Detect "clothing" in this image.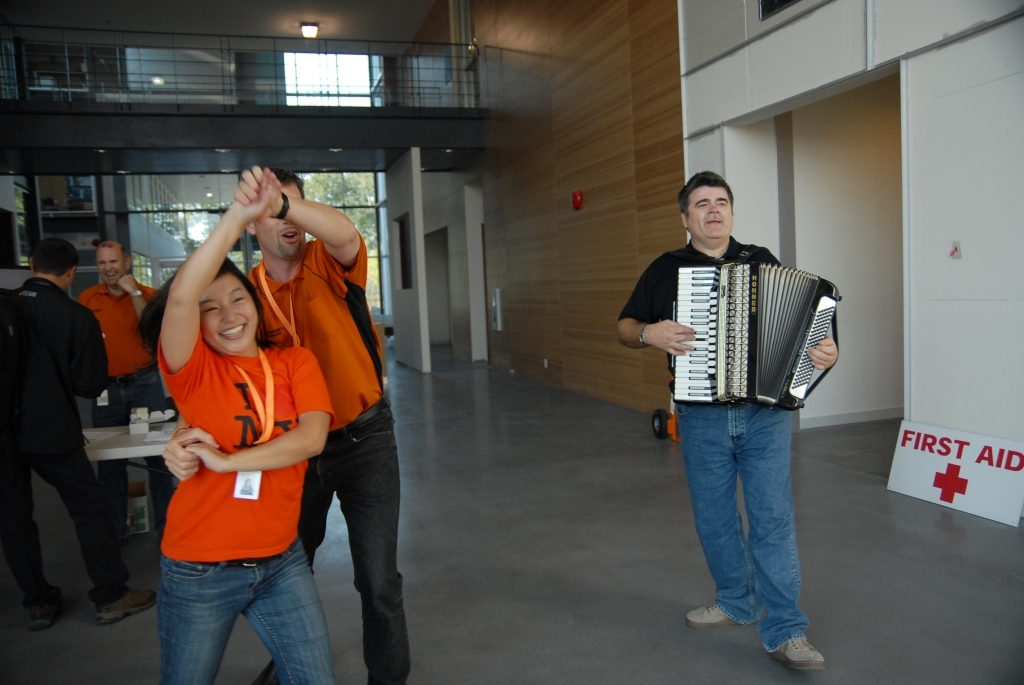
Detection: <region>84, 278, 168, 536</region>.
